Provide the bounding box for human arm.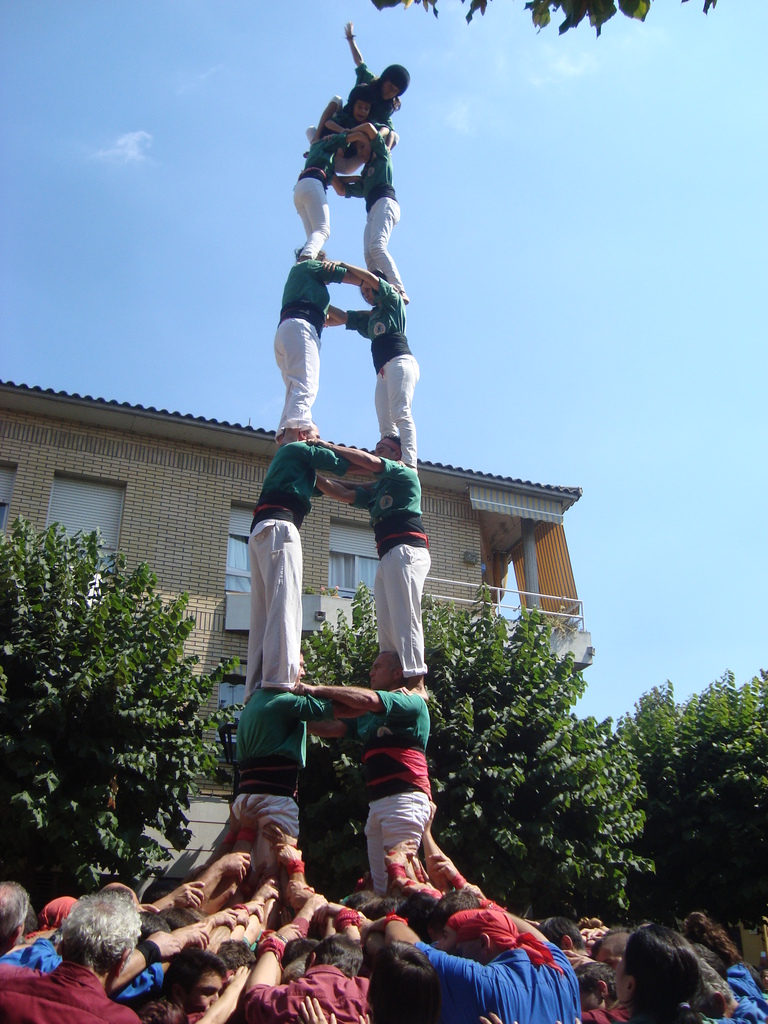
(x1=154, y1=915, x2=219, y2=977).
